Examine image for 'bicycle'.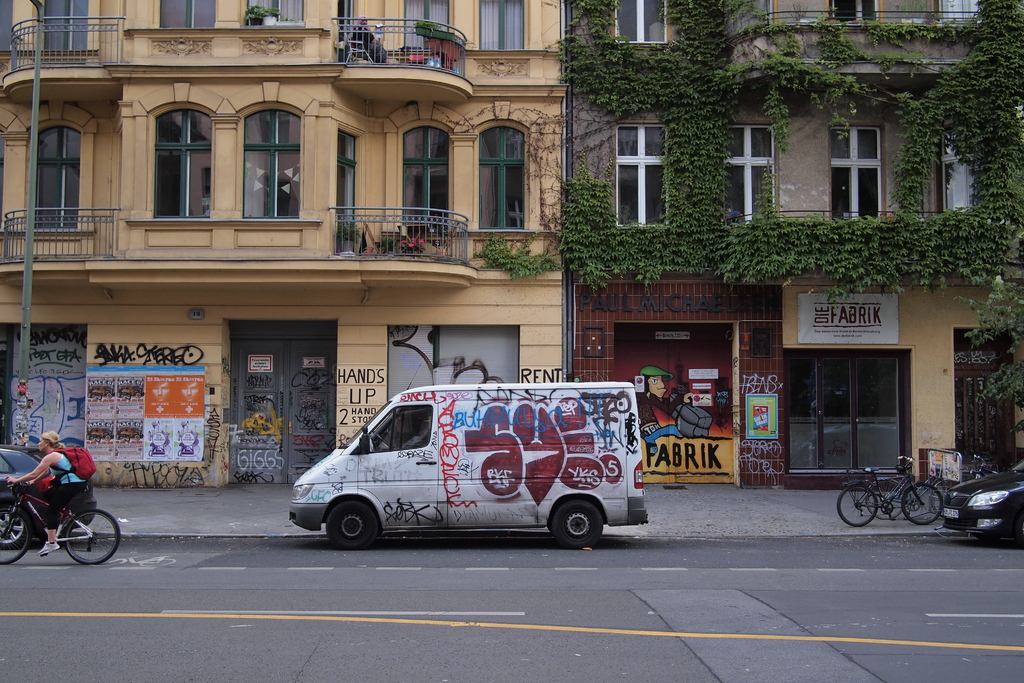
Examination result: detection(6, 467, 112, 576).
